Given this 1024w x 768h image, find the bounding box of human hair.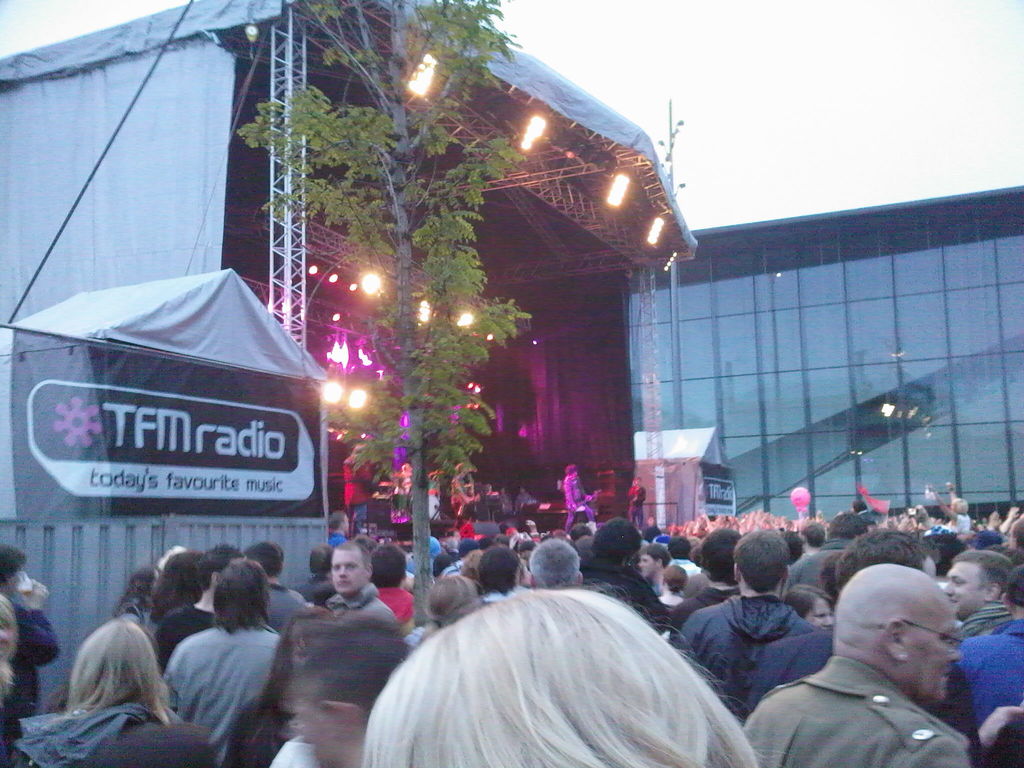
328/506/348/529.
